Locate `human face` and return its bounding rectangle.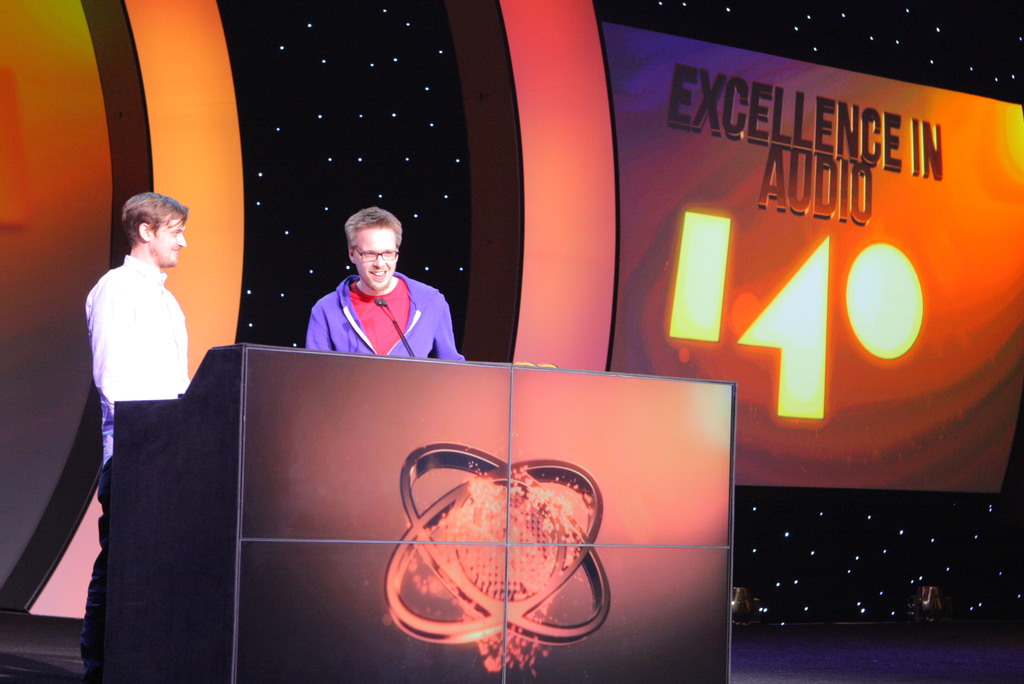
left=353, top=229, right=396, bottom=291.
